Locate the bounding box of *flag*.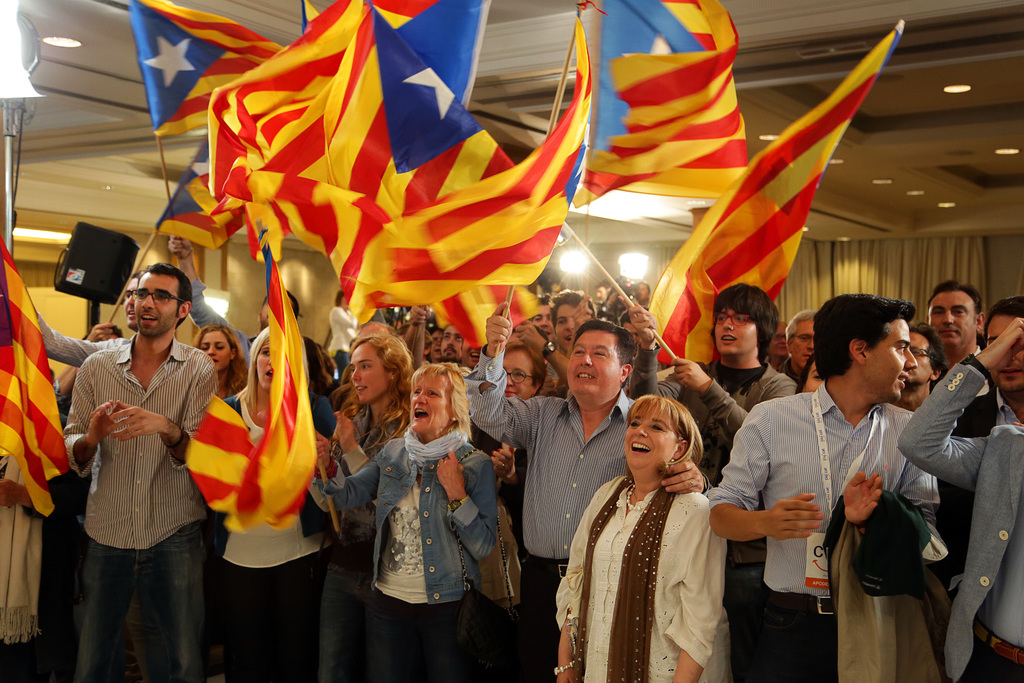
Bounding box: left=204, top=0, right=515, bottom=309.
